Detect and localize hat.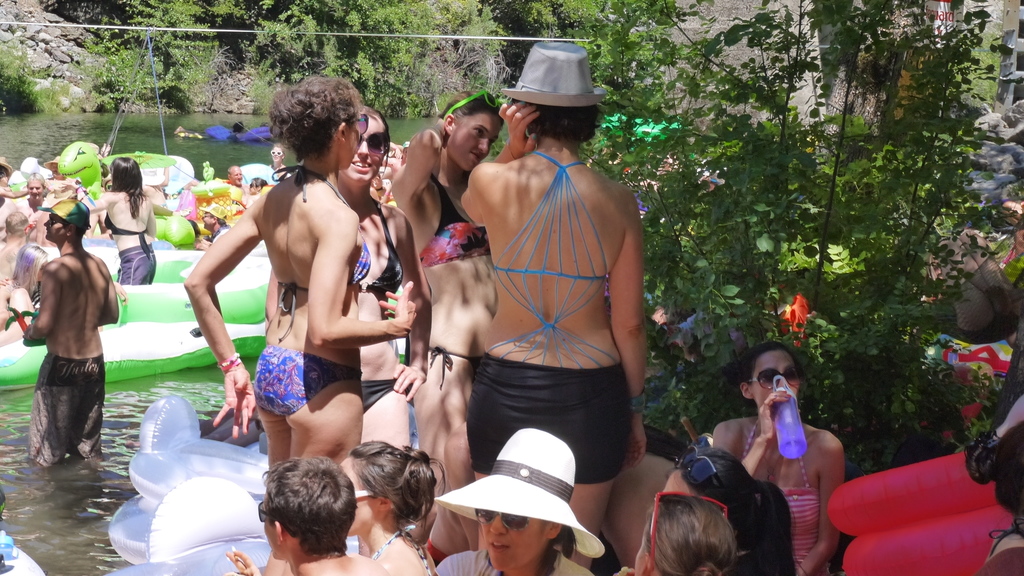
Localized at 436, 424, 607, 561.
